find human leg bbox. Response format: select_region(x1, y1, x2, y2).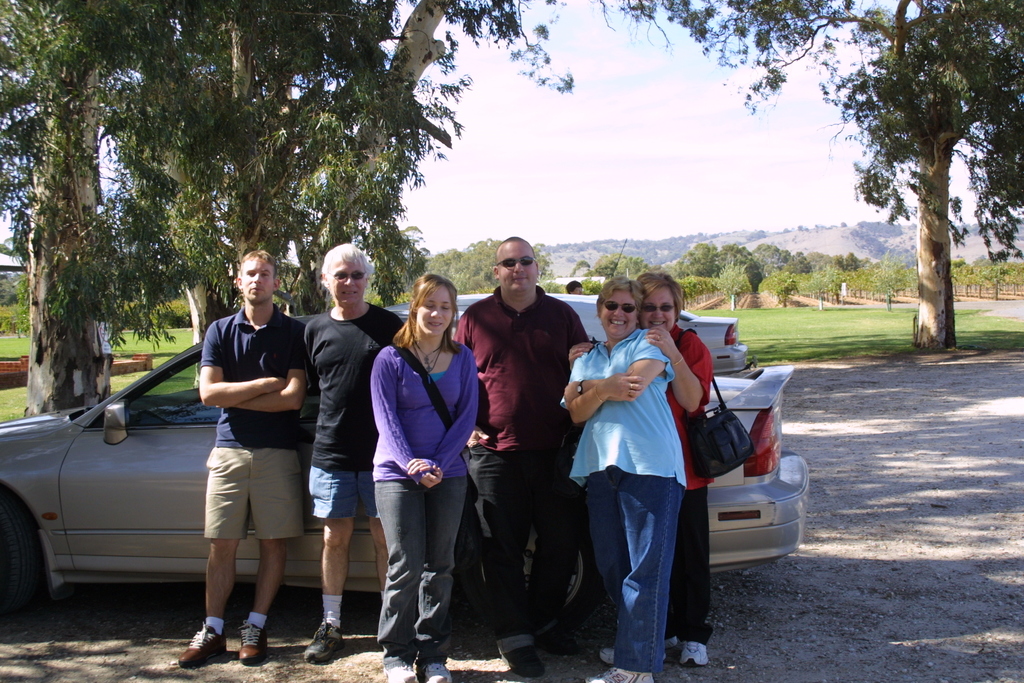
select_region(177, 545, 235, 663).
